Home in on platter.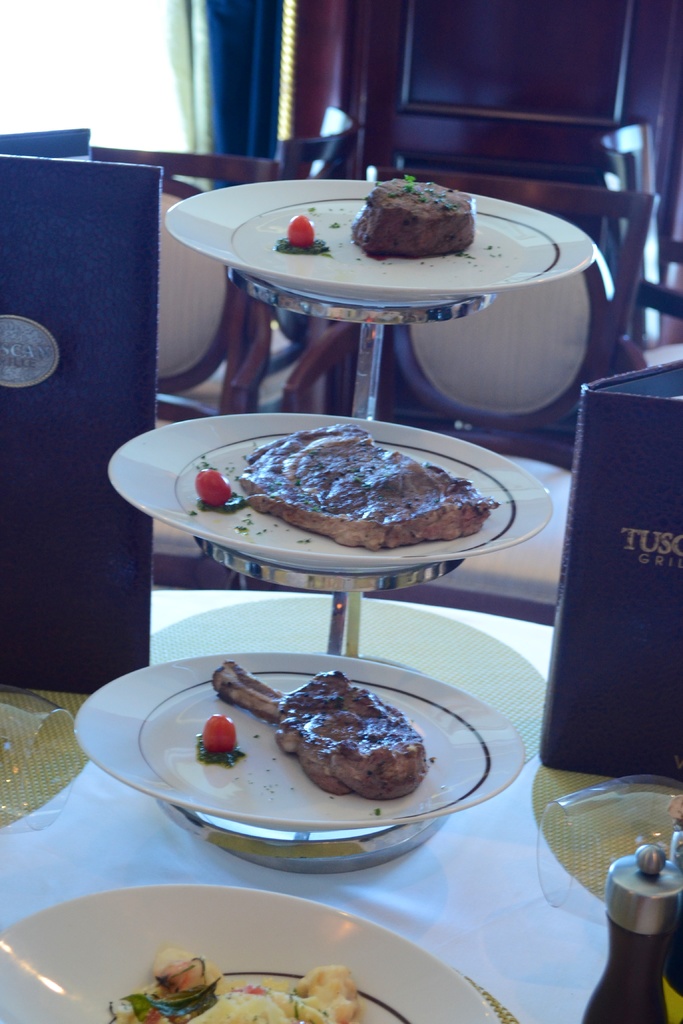
Homed in at (74,652,525,833).
